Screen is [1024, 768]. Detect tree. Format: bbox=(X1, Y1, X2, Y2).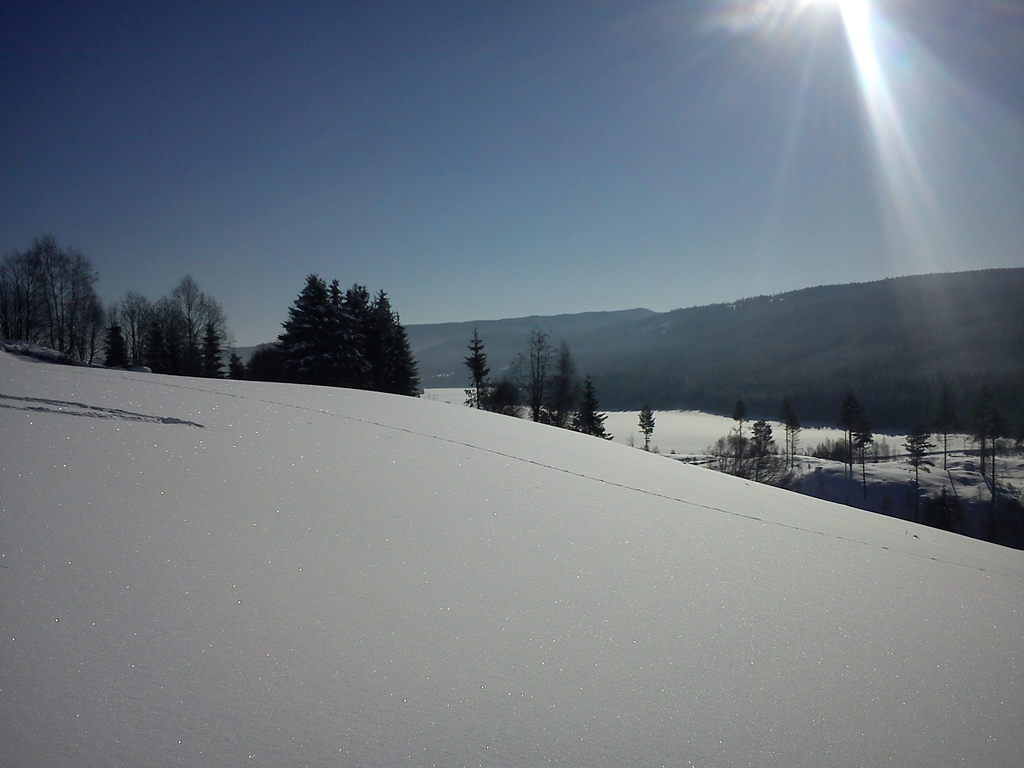
bbox=(227, 351, 248, 381).
